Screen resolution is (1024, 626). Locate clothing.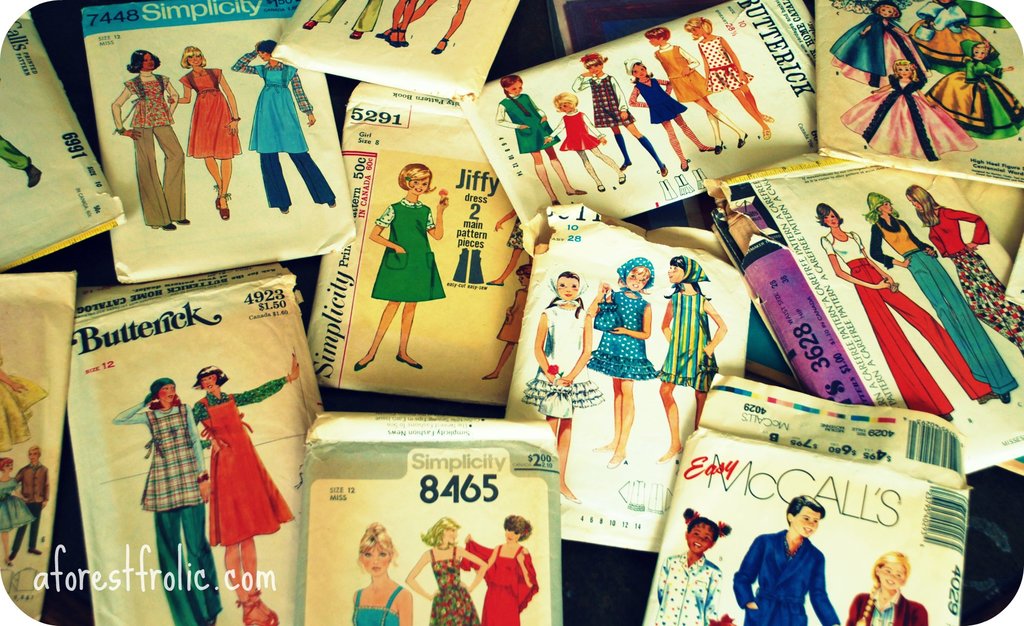
bbox=(0, 136, 25, 174).
